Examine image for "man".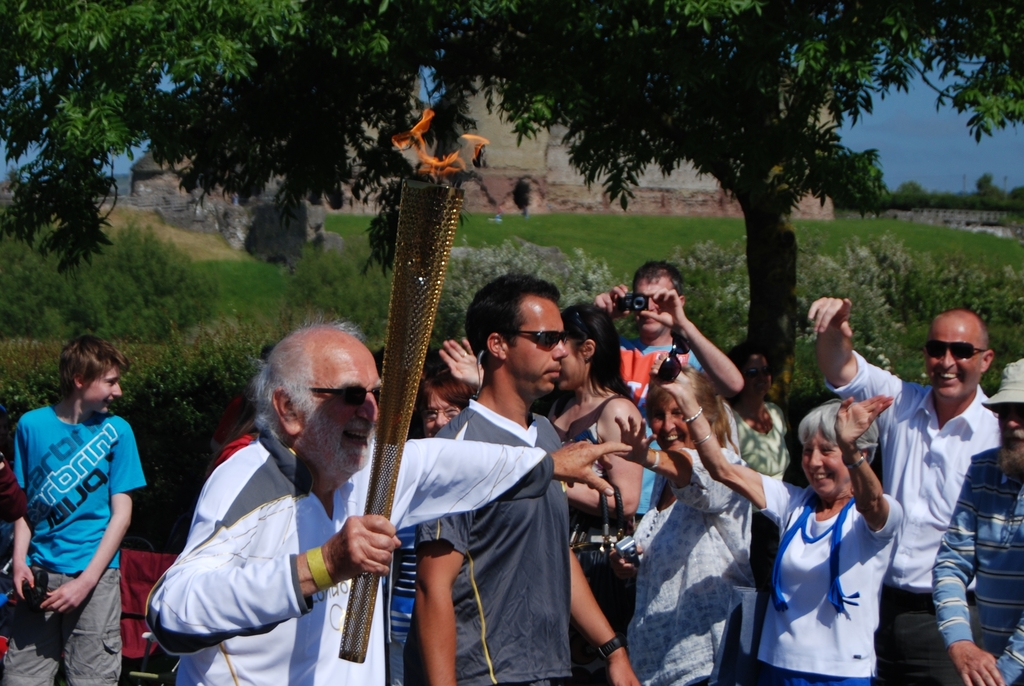
Examination result: crop(831, 345, 1012, 680).
